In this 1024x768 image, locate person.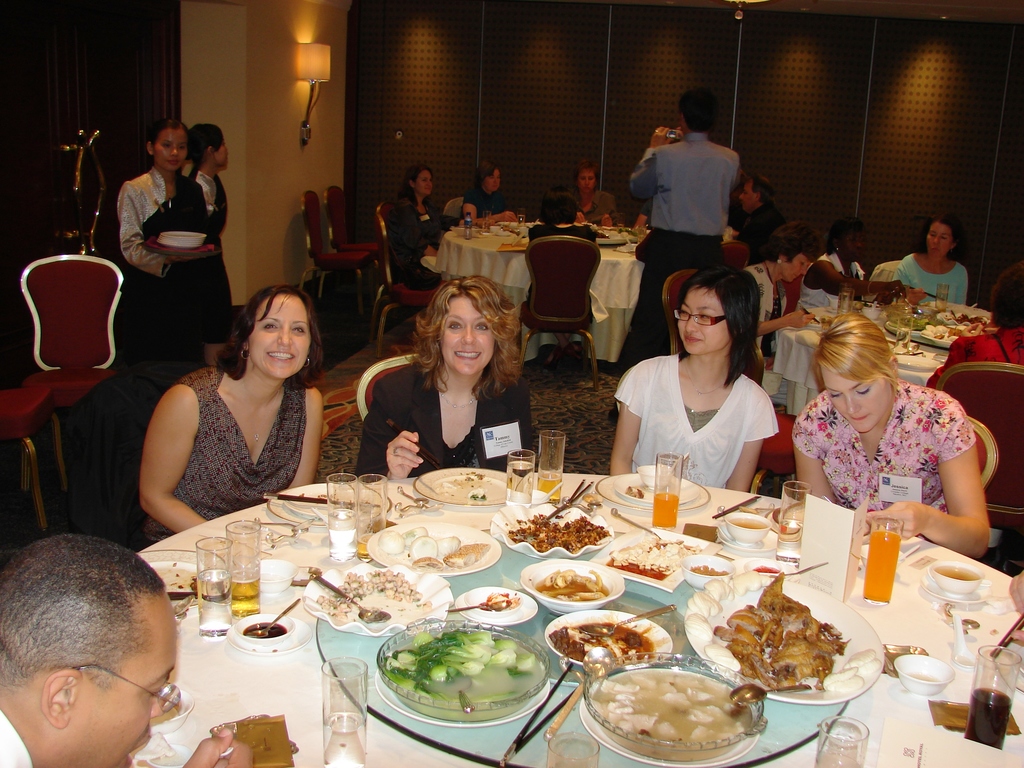
Bounding box: x1=344, y1=262, x2=542, y2=484.
